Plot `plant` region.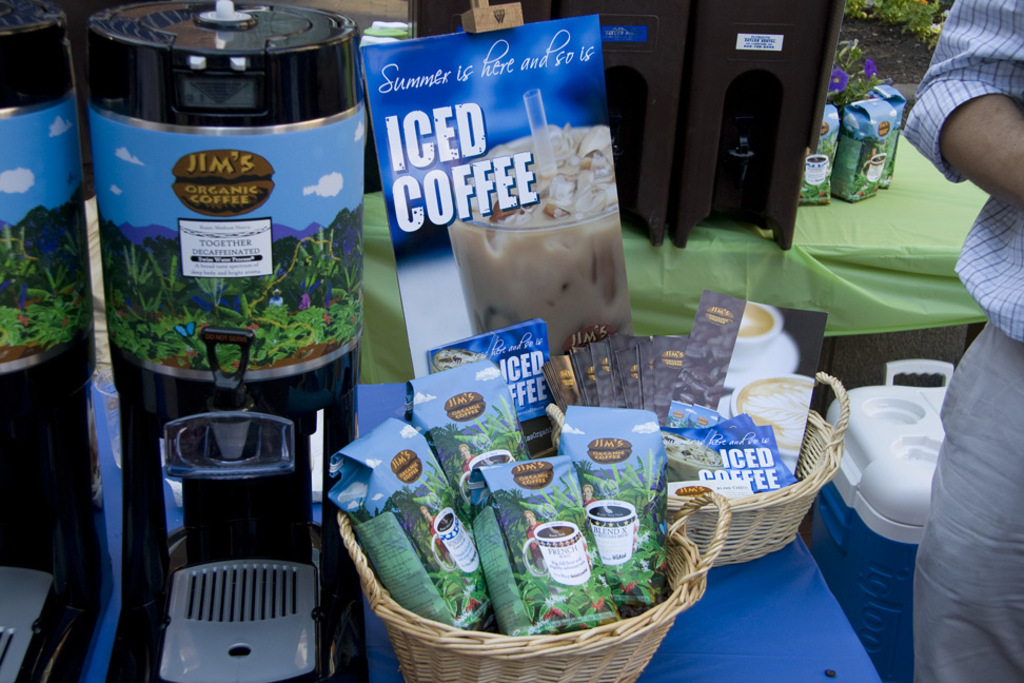
Plotted at locate(494, 477, 626, 627).
